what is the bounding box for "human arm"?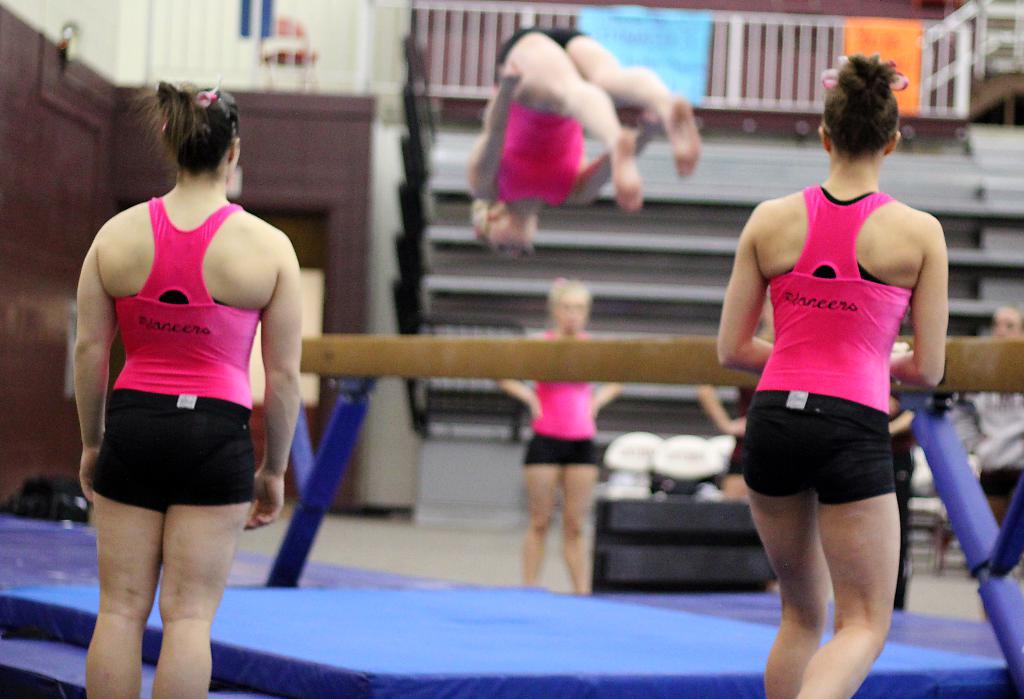
(x1=243, y1=243, x2=305, y2=527).
